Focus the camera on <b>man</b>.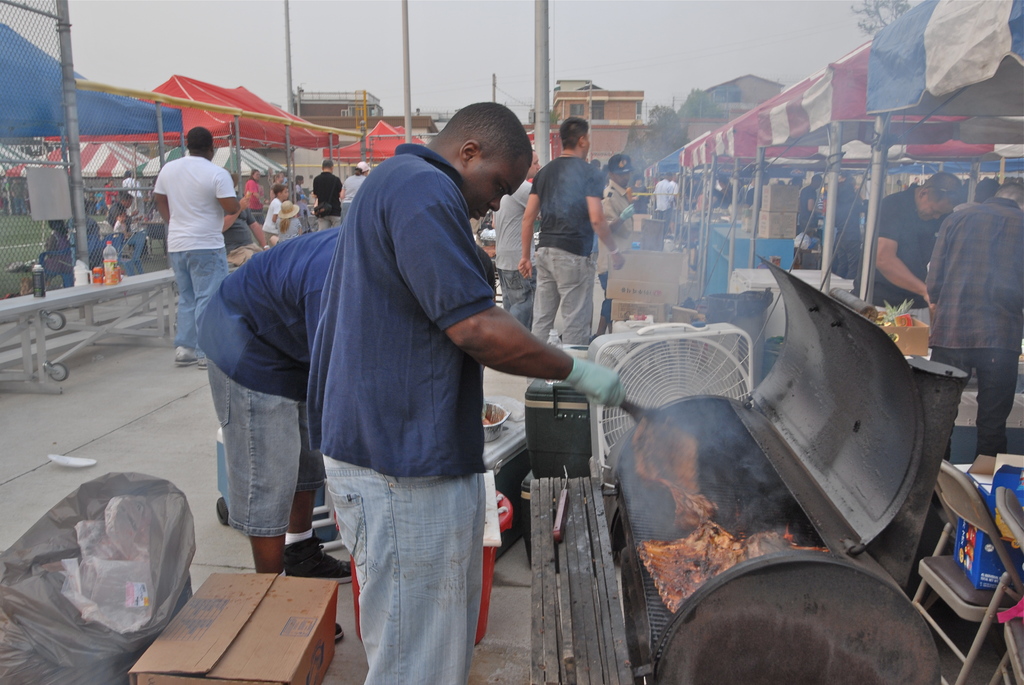
Focus region: x1=517, y1=117, x2=627, y2=348.
